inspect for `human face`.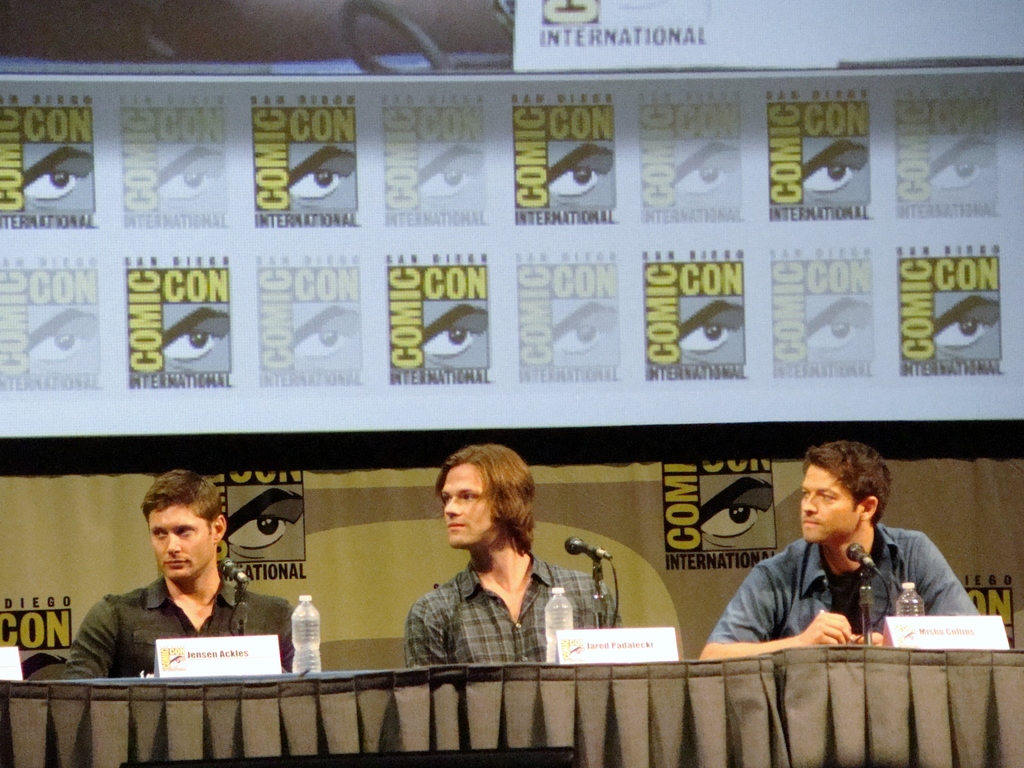
Inspection: (x1=148, y1=504, x2=214, y2=581).
